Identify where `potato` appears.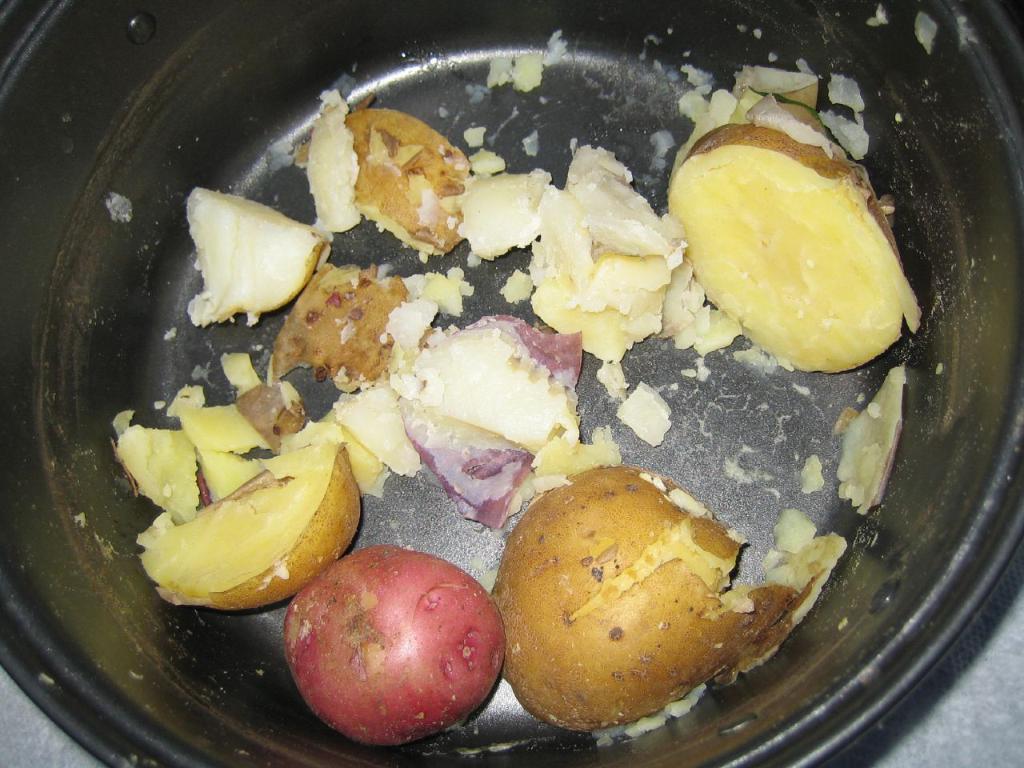
Appears at pyautogui.locateOnScreen(490, 464, 850, 735).
